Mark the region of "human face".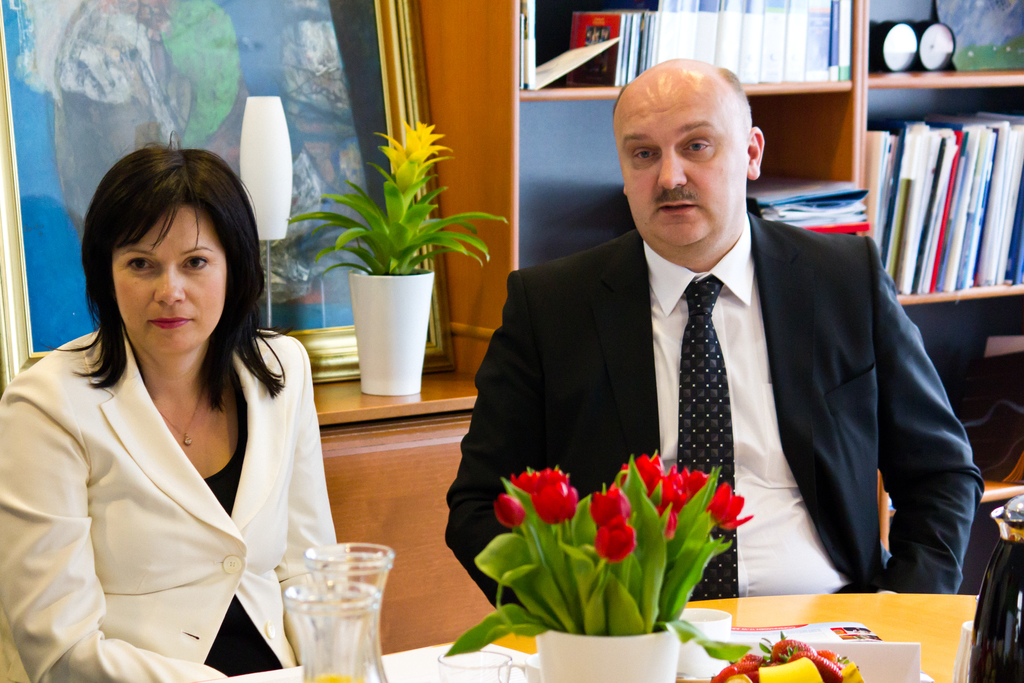
Region: Rect(612, 88, 748, 245).
